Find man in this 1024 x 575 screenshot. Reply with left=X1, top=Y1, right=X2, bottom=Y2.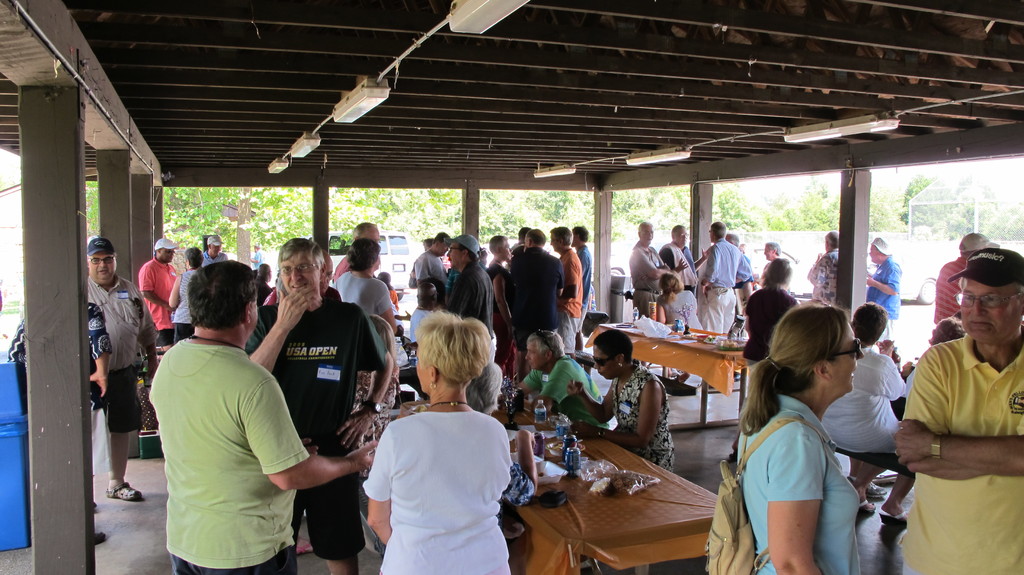
left=697, top=220, right=742, bottom=387.
